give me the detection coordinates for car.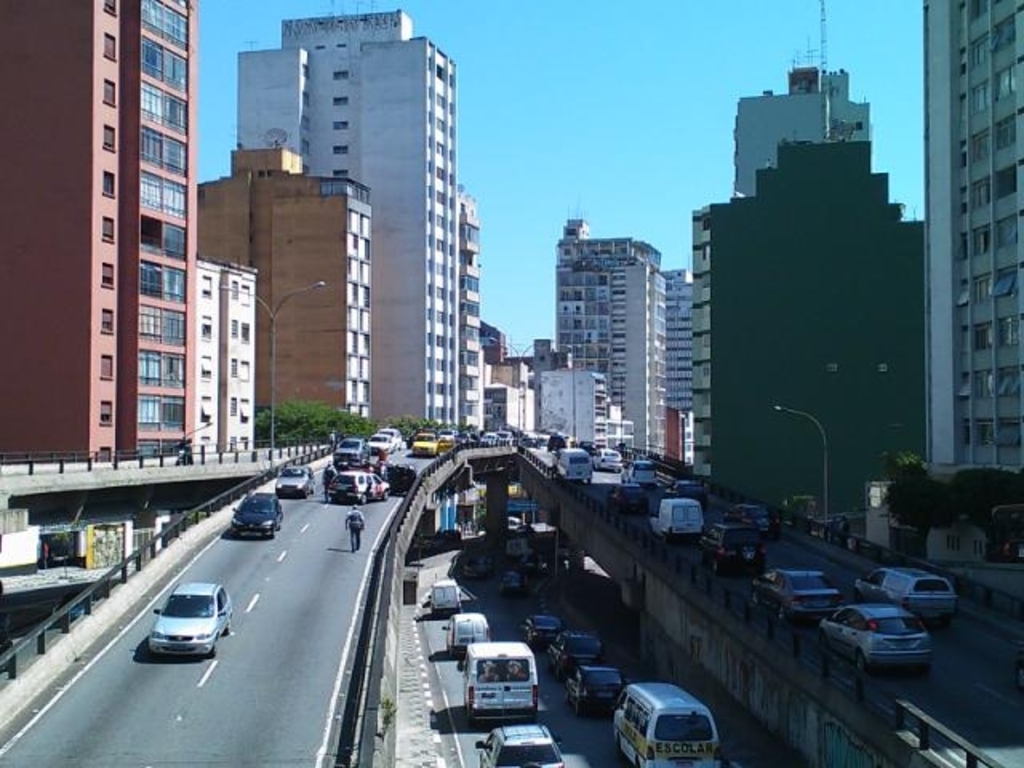
bbox=[547, 434, 570, 448].
